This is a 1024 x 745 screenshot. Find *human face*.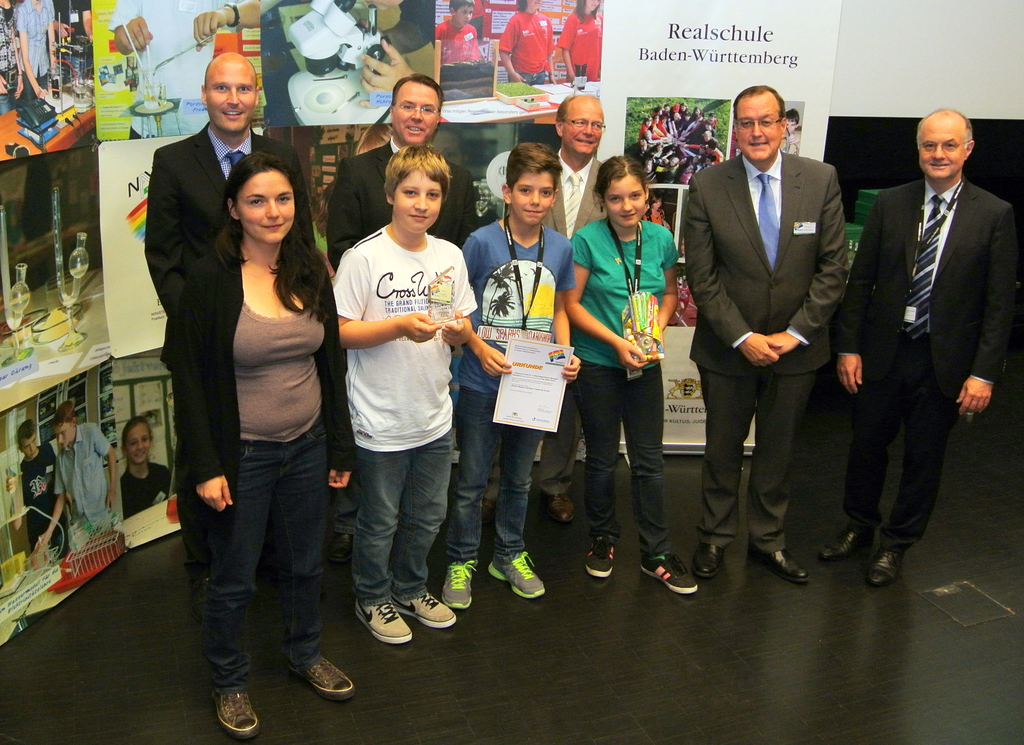
Bounding box: {"x1": 564, "y1": 95, "x2": 602, "y2": 156}.
